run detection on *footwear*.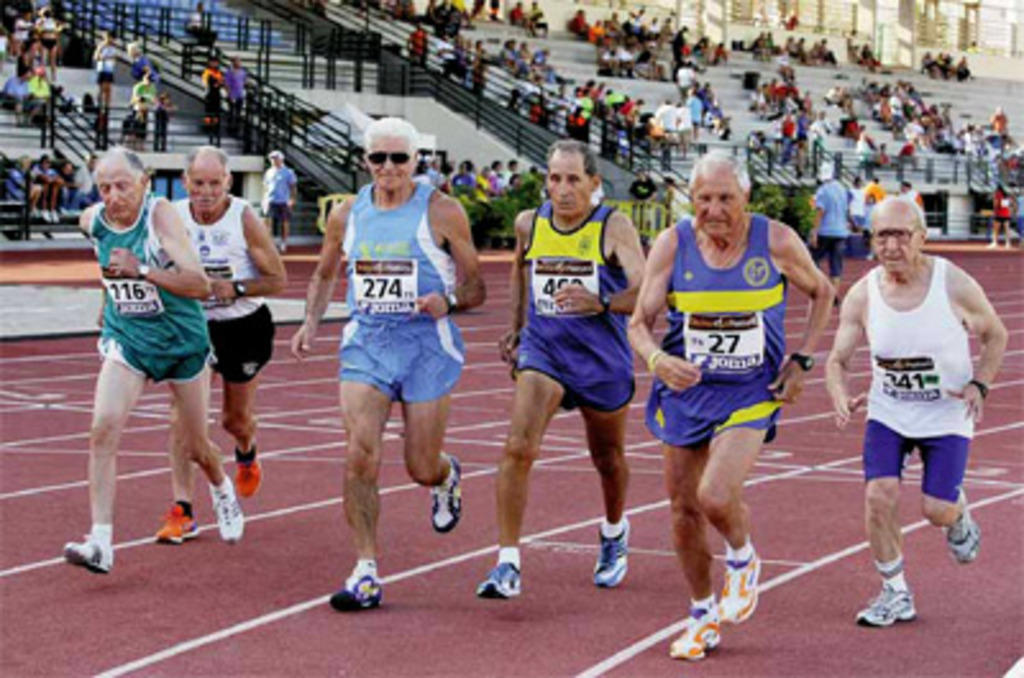
Result: <bbox>330, 571, 384, 611</bbox>.
